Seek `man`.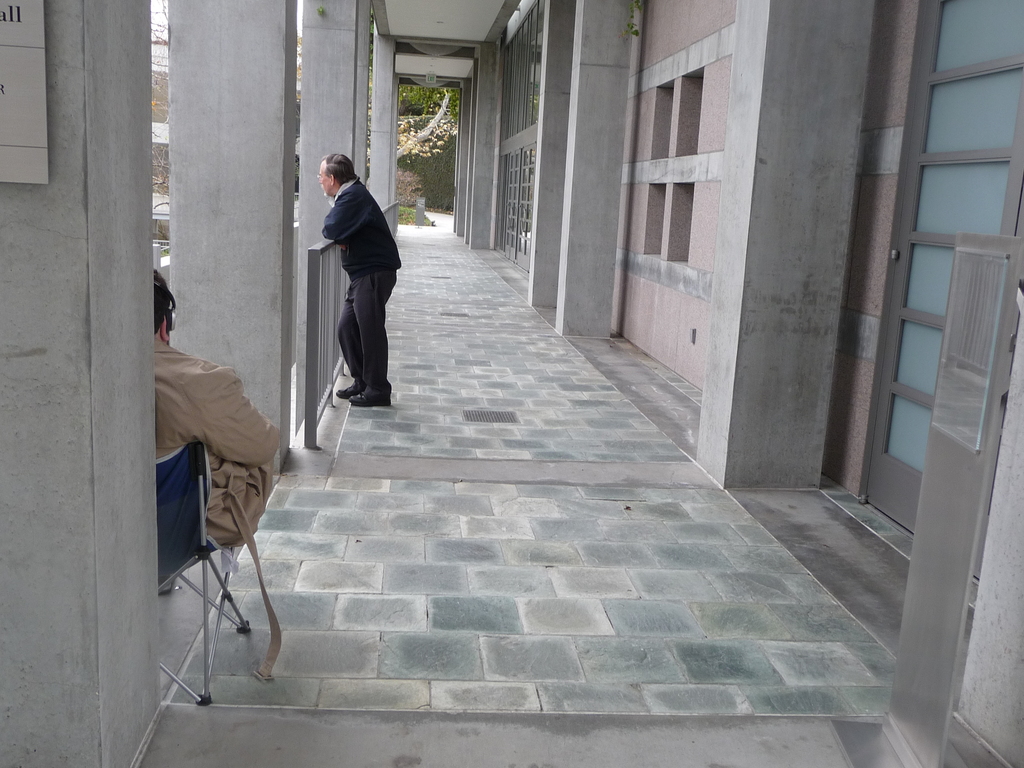
[319,153,404,413].
